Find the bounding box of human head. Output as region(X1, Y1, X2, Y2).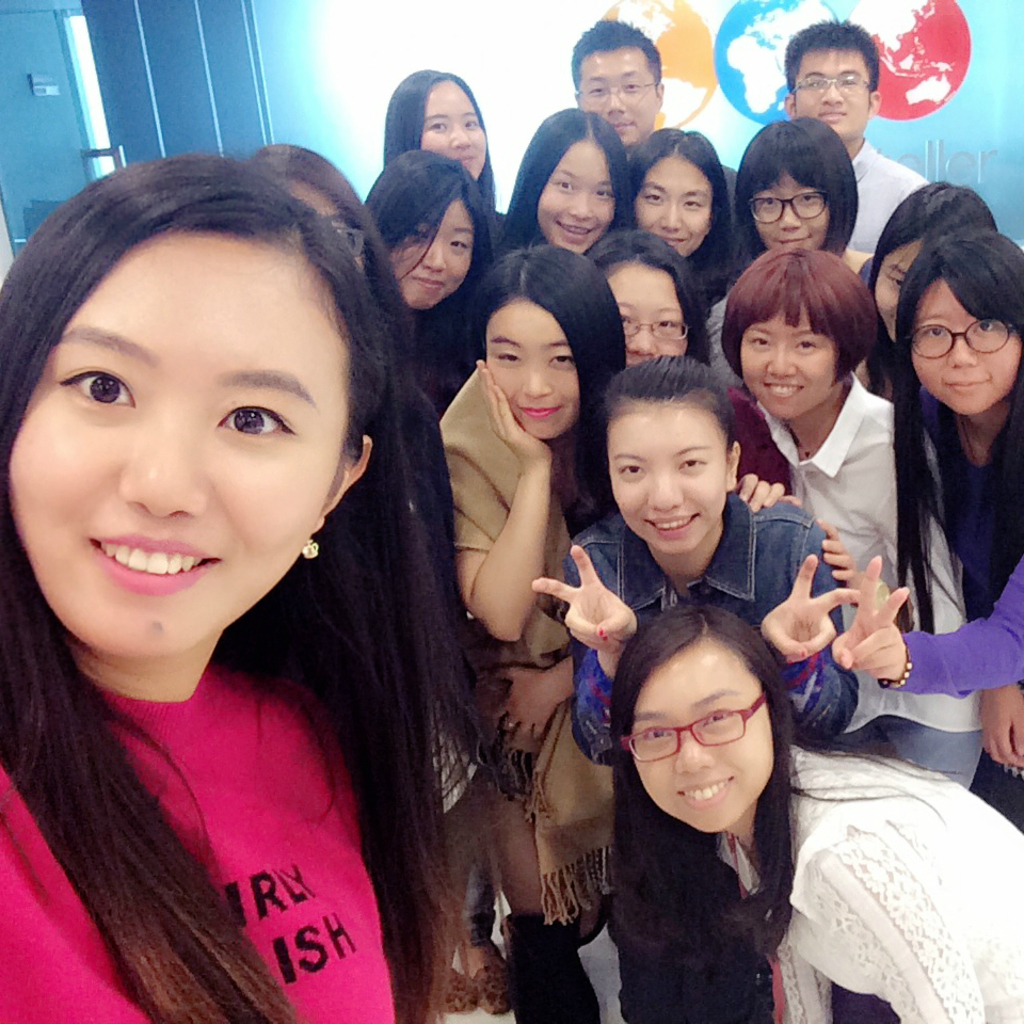
region(515, 105, 623, 254).
